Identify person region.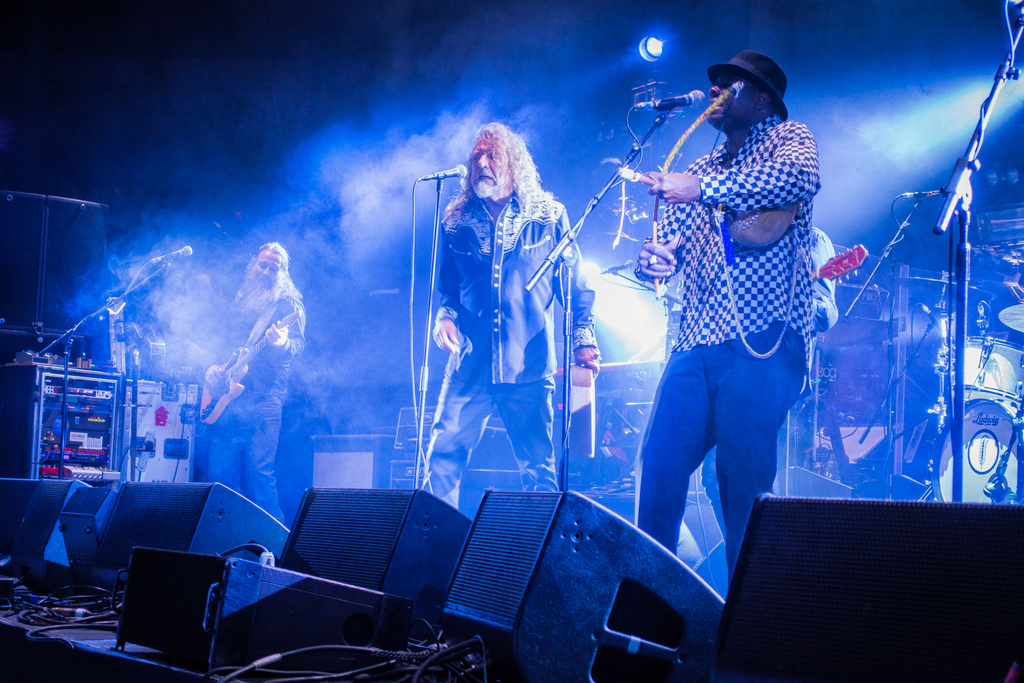
Region: bbox=[643, 54, 815, 599].
